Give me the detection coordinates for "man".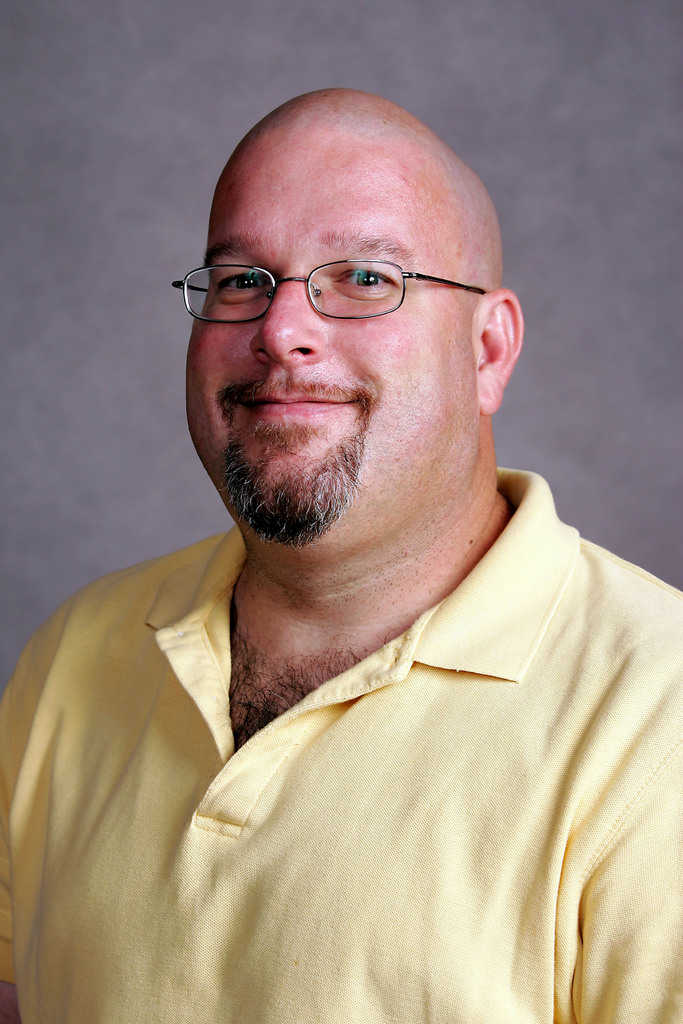
locate(0, 72, 665, 1005).
